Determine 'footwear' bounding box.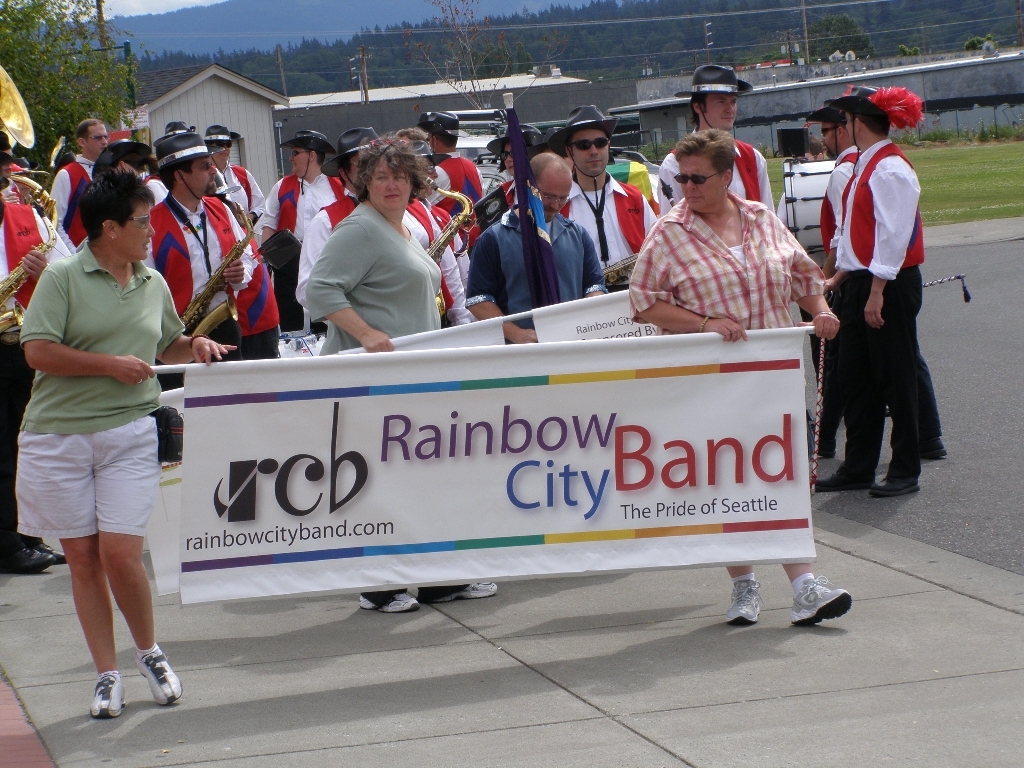
Determined: detection(42, 543, 66, 568).
